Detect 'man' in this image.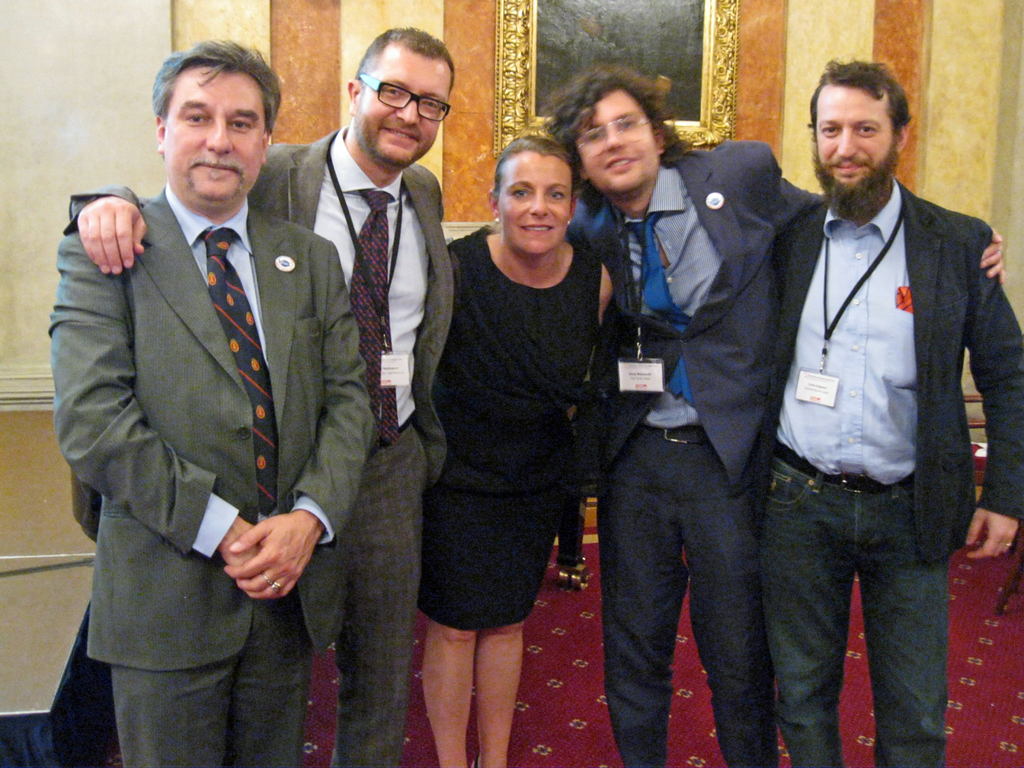
Detection: bbox=(550, 64, 1011, 767).
